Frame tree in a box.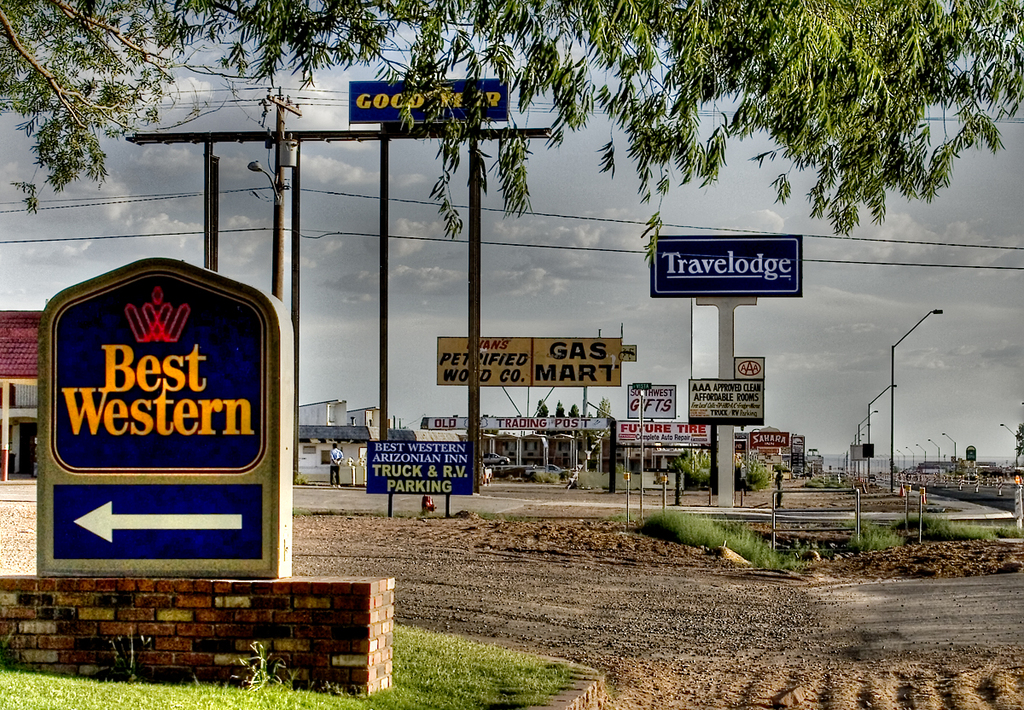
select_region(1, 0, 1022, 247).
